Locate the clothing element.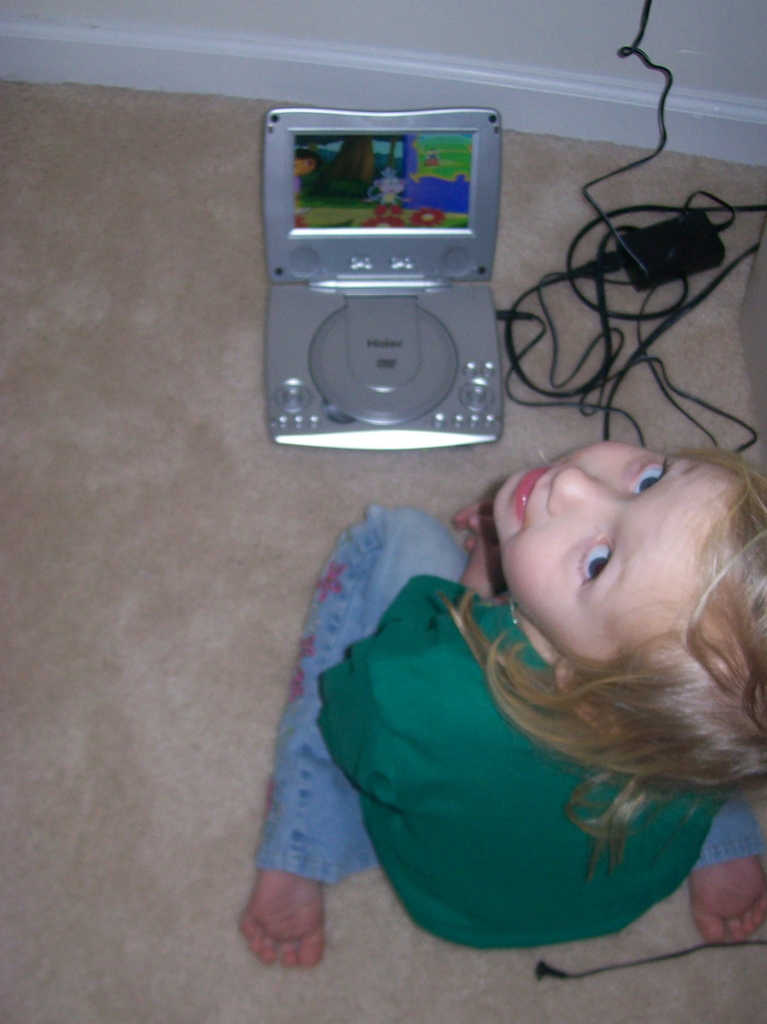
Element bbox: <region>234, 422, 745, 948</region>.
